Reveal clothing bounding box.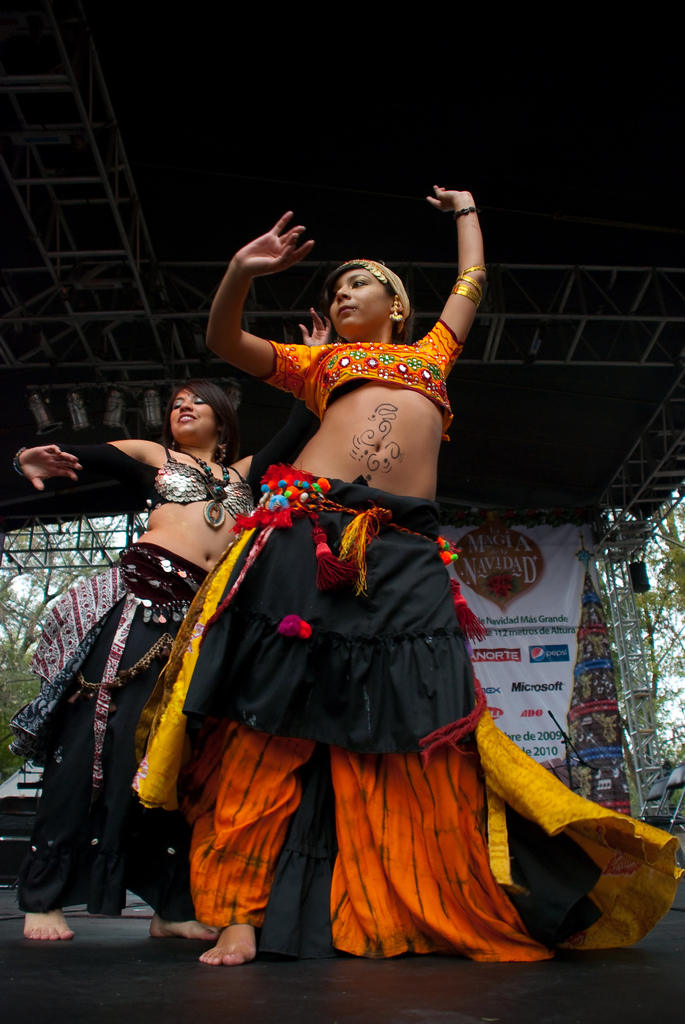
Revealed: {"left": 16, "top": 532, "right": 191, "bottom": 907}.
